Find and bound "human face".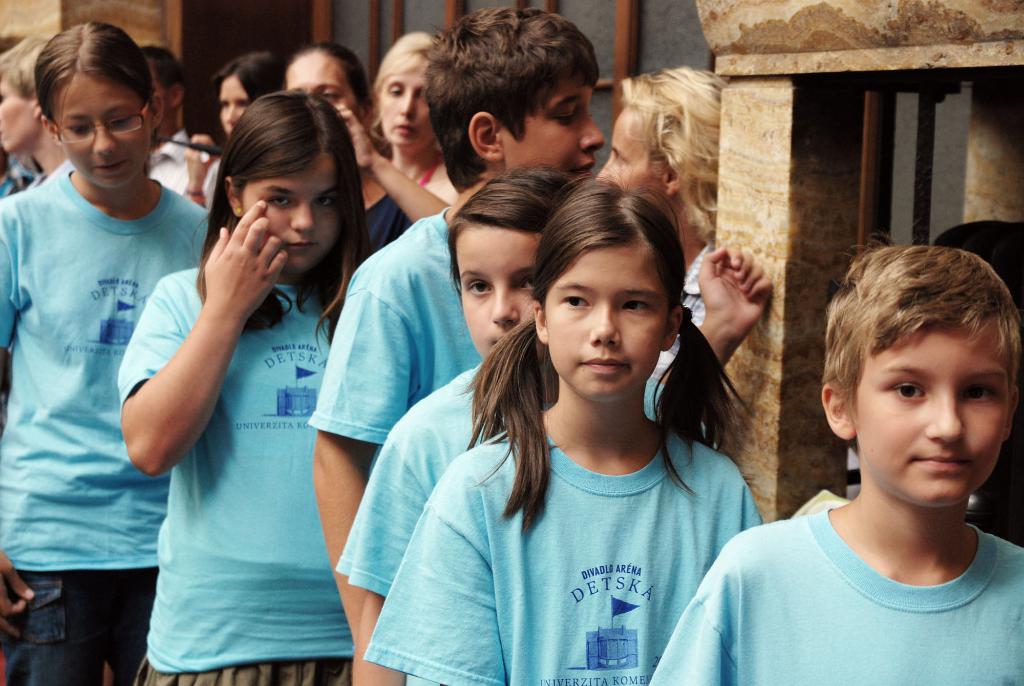
Bound: <bbox>0, 72, 34, 156</bbox>.
